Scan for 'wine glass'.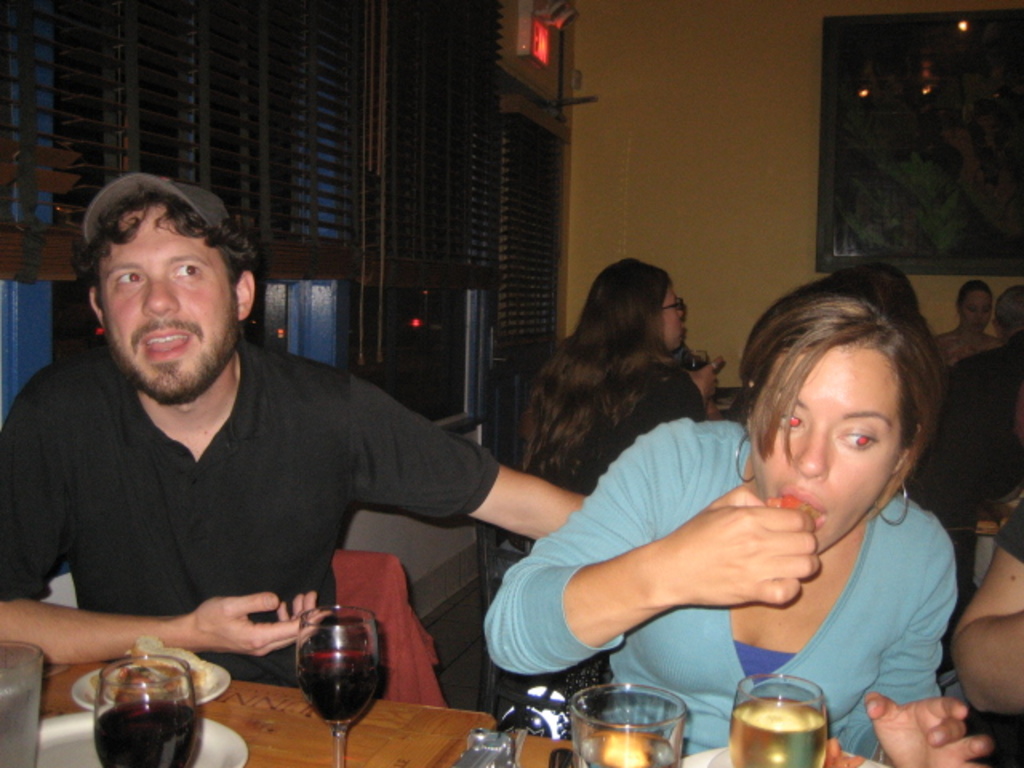
Scan result: bbox=[730, 675, 827, 765].
